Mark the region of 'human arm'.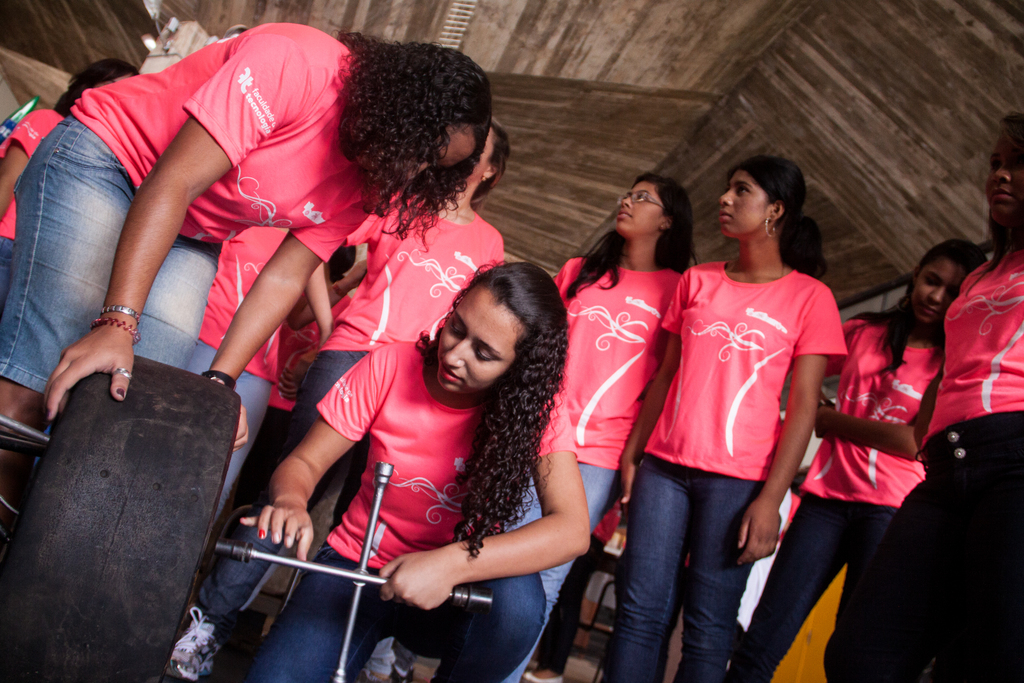
Region: [801, 353, 947, 461].
